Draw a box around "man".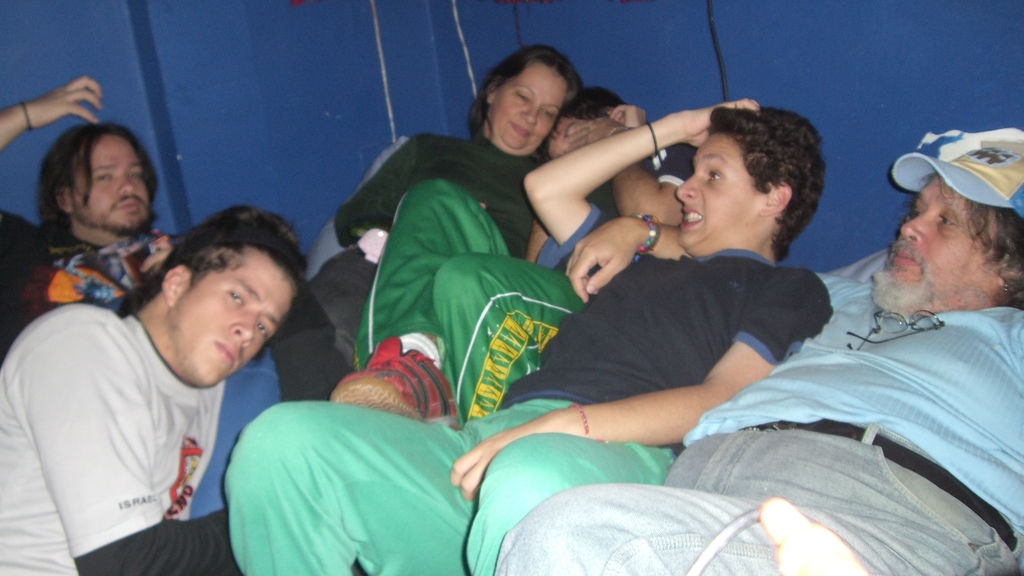
[left=215, top=92, right=835, bottom=575].
